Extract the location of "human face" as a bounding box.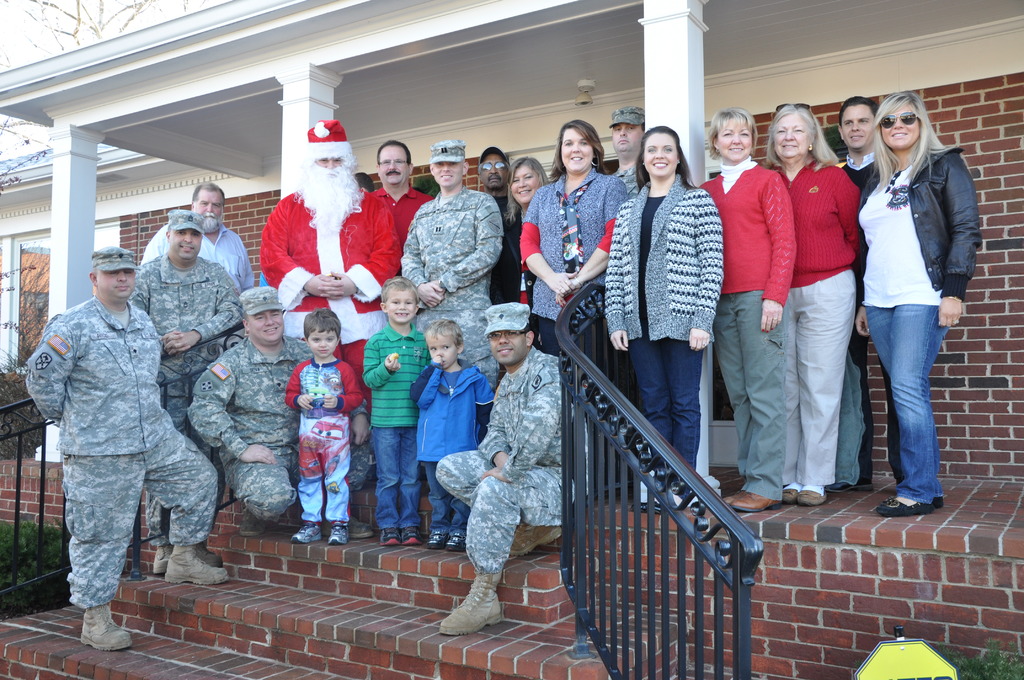
<bbox>481, 150, 508, 185</bbox>.
